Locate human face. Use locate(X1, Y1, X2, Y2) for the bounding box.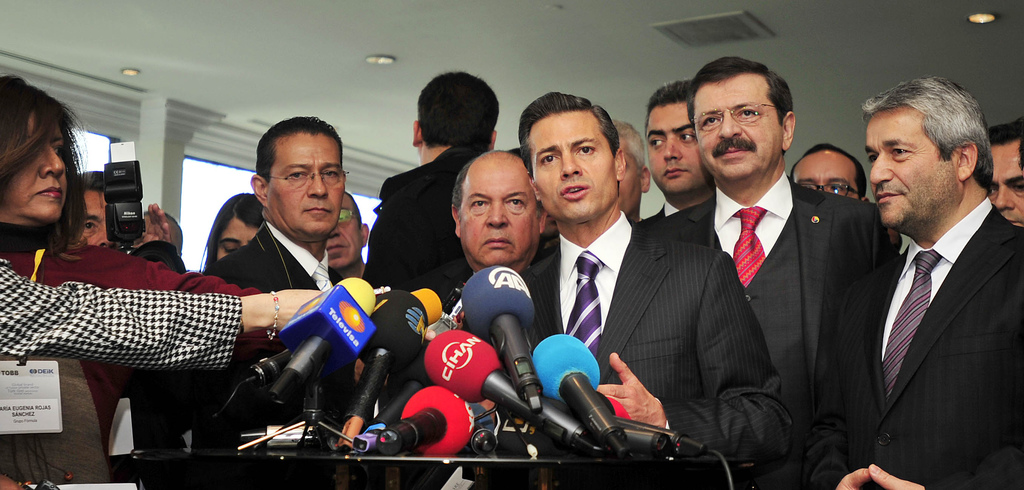
locate(532, 108, 611, 218).
